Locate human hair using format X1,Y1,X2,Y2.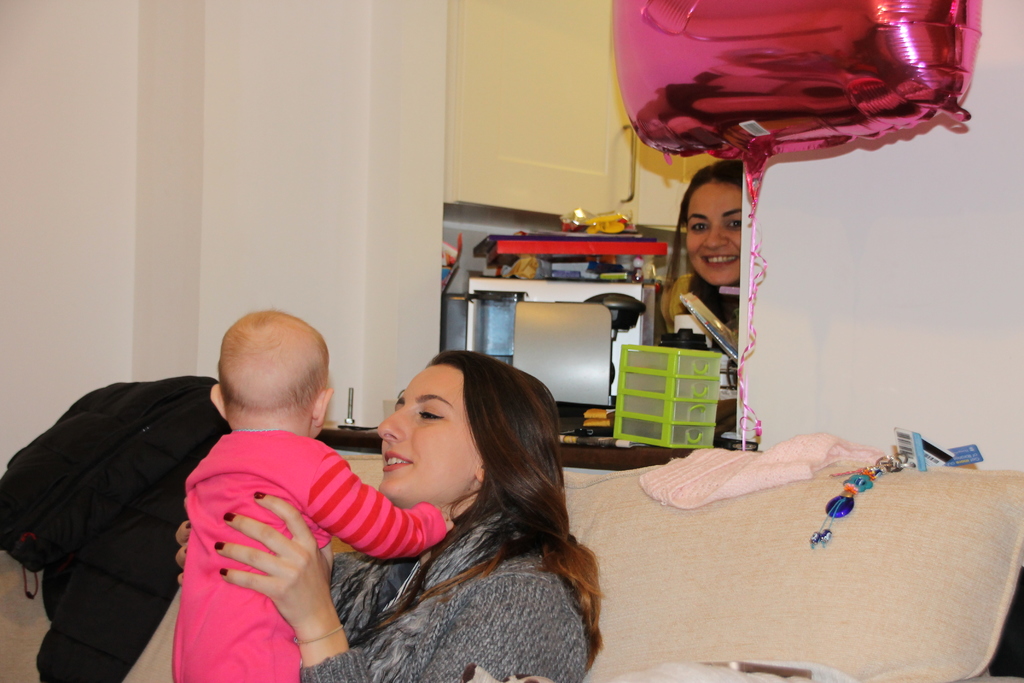
216,305,331,418.
